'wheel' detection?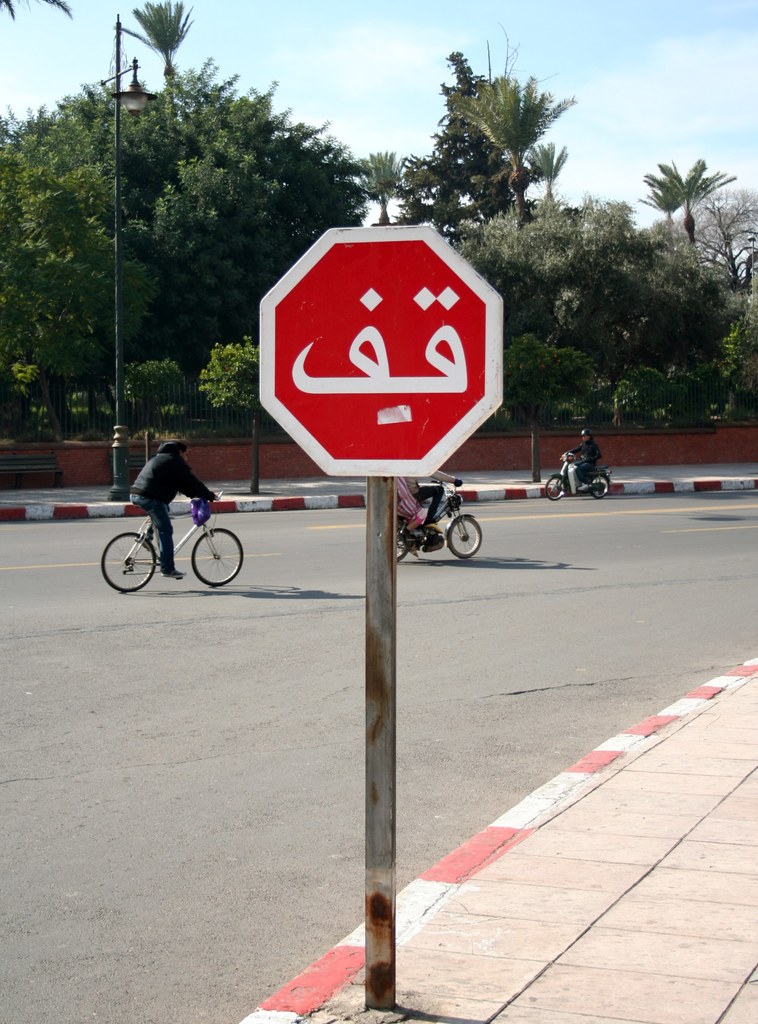
<region>544, 472, 576, 498</region>
